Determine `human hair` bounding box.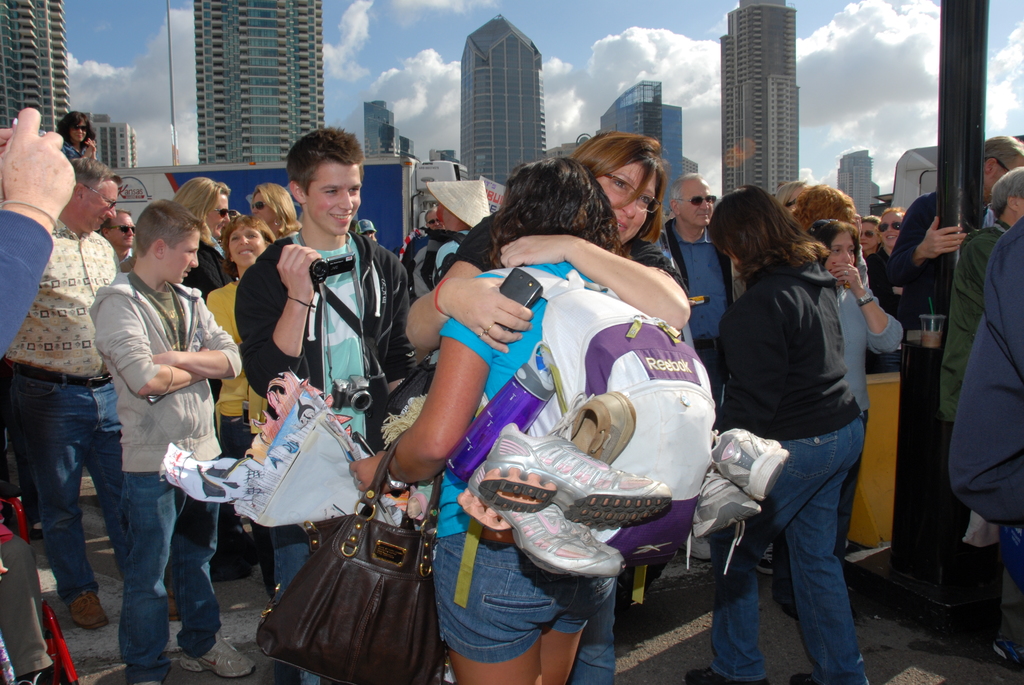
Determined: detection(813, 219, 860, 269).
